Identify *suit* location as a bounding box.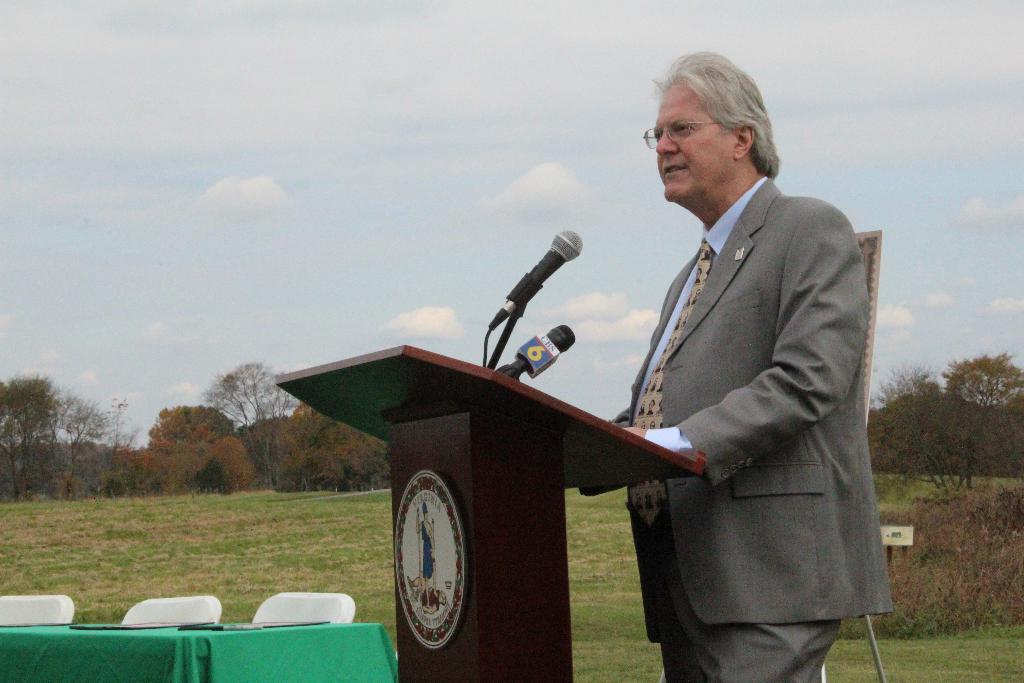
611,104,904,672.
